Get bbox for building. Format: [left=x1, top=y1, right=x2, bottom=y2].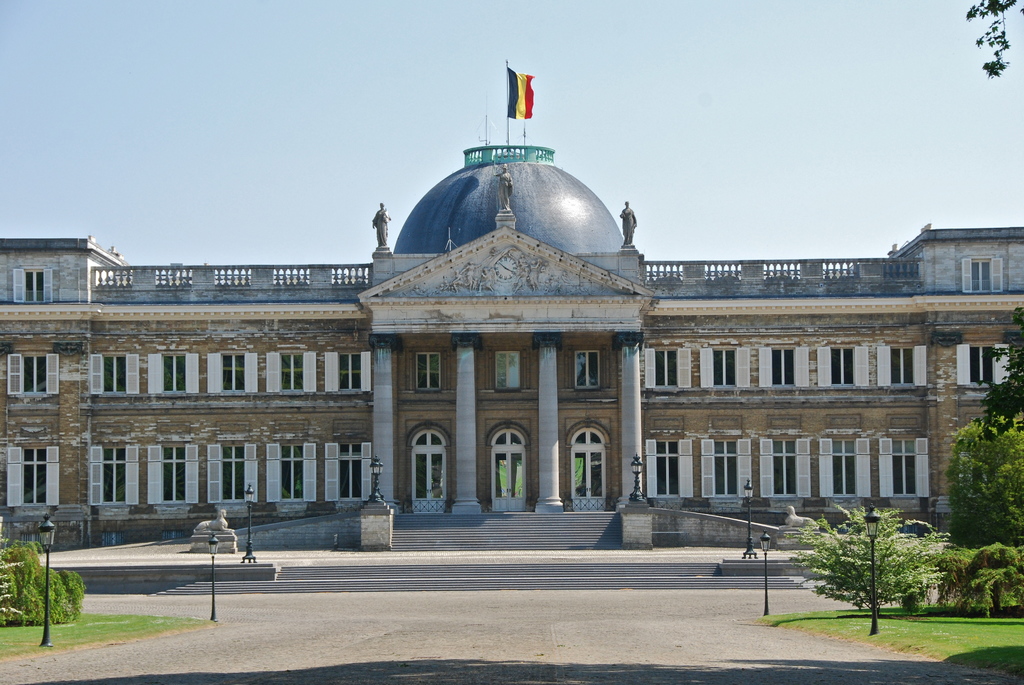
[left=0, top=143, right=1023, bottom=546].
